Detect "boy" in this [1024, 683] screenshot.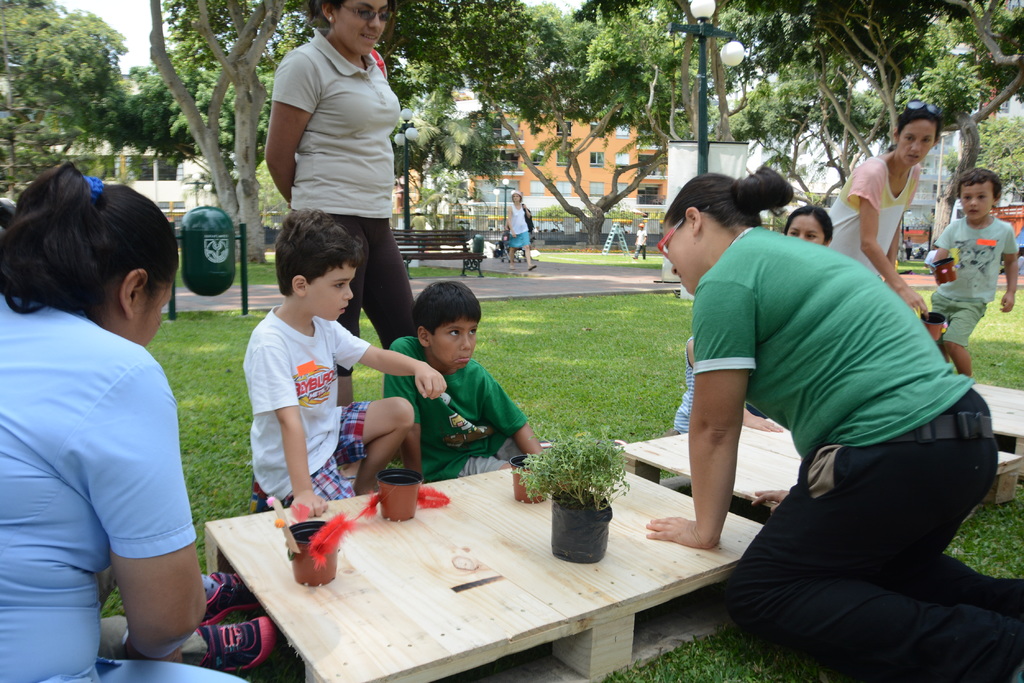
Detection: left=931, top=168, right=1023, bottom=370.
